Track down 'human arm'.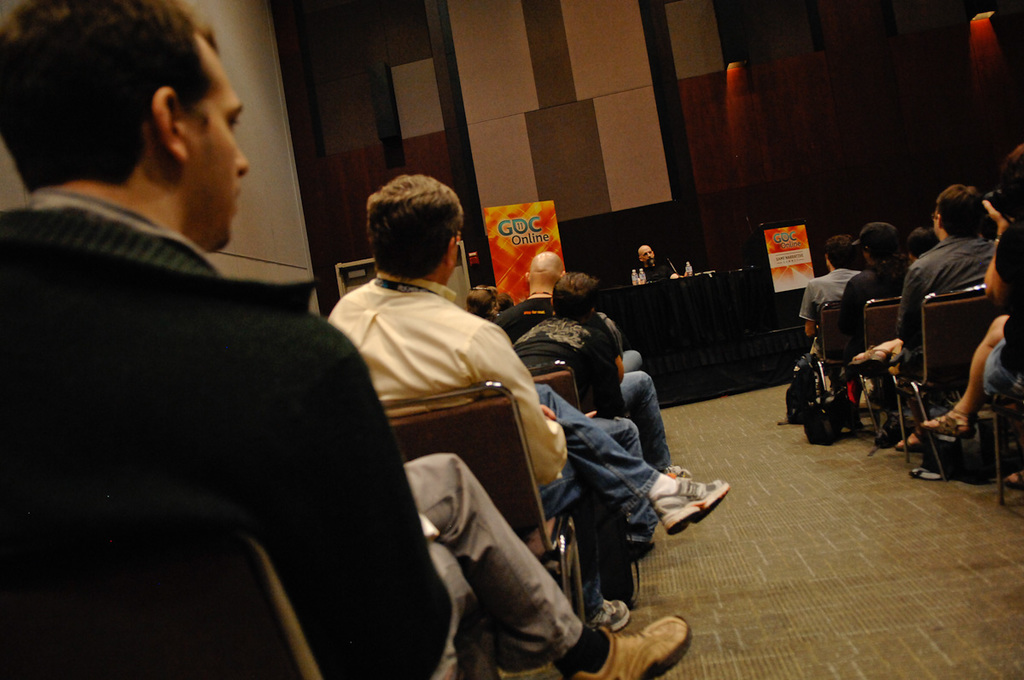
Tracked to 791:278:822:344.
